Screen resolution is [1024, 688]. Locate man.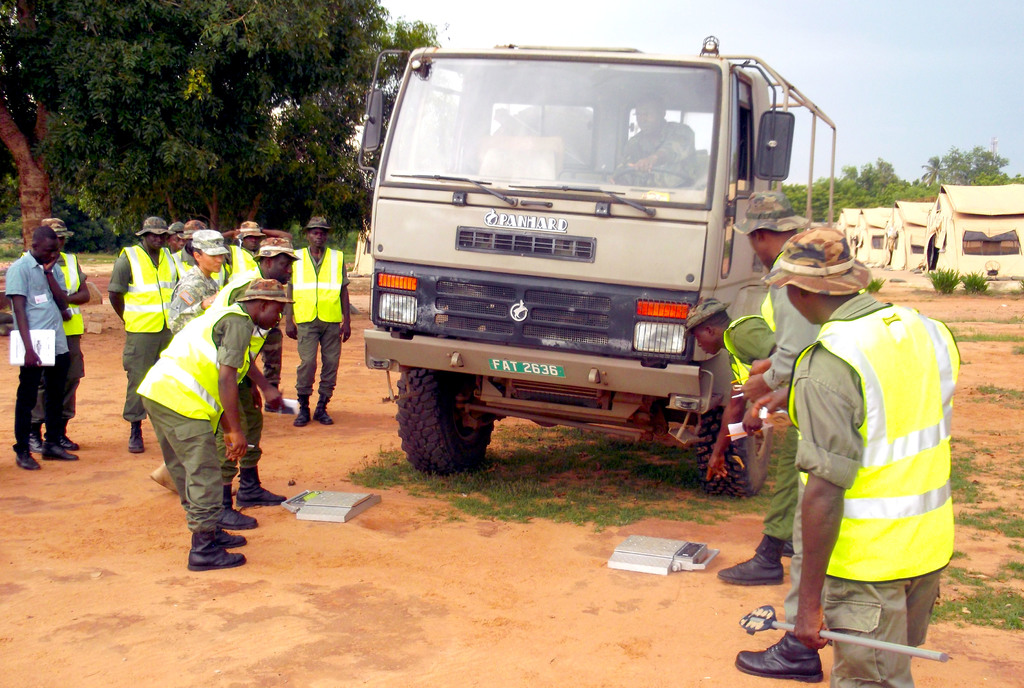
region(227, 218, 263, 266).
